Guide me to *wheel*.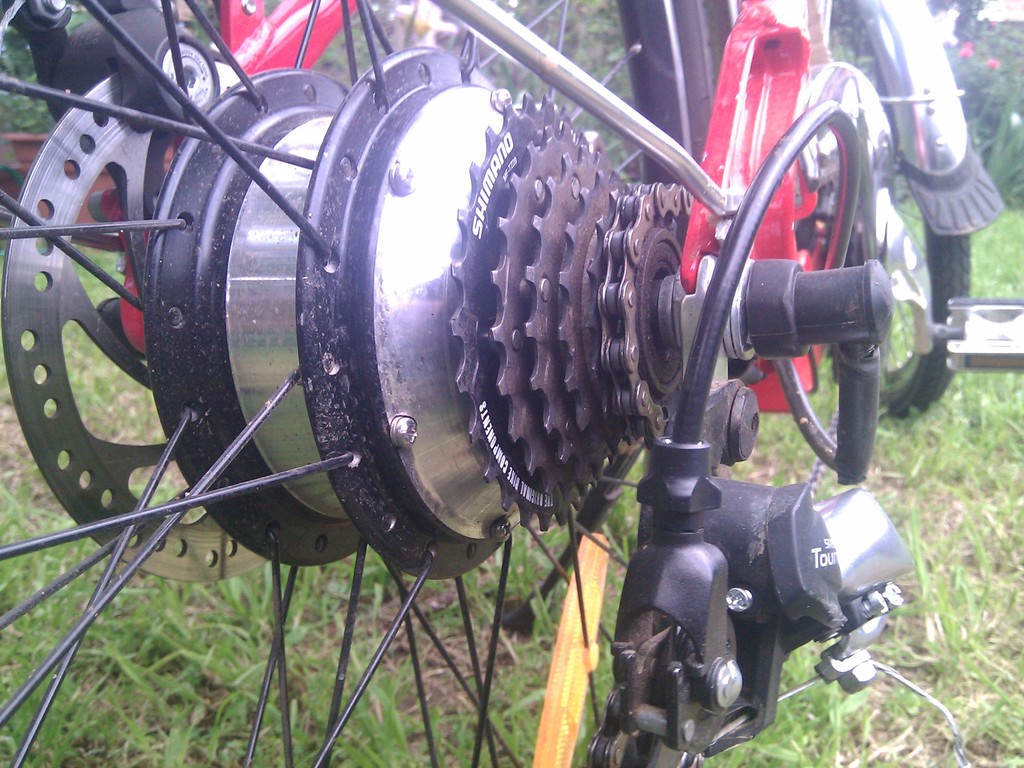
Guidance: <box>839,0,974,422</box>.
